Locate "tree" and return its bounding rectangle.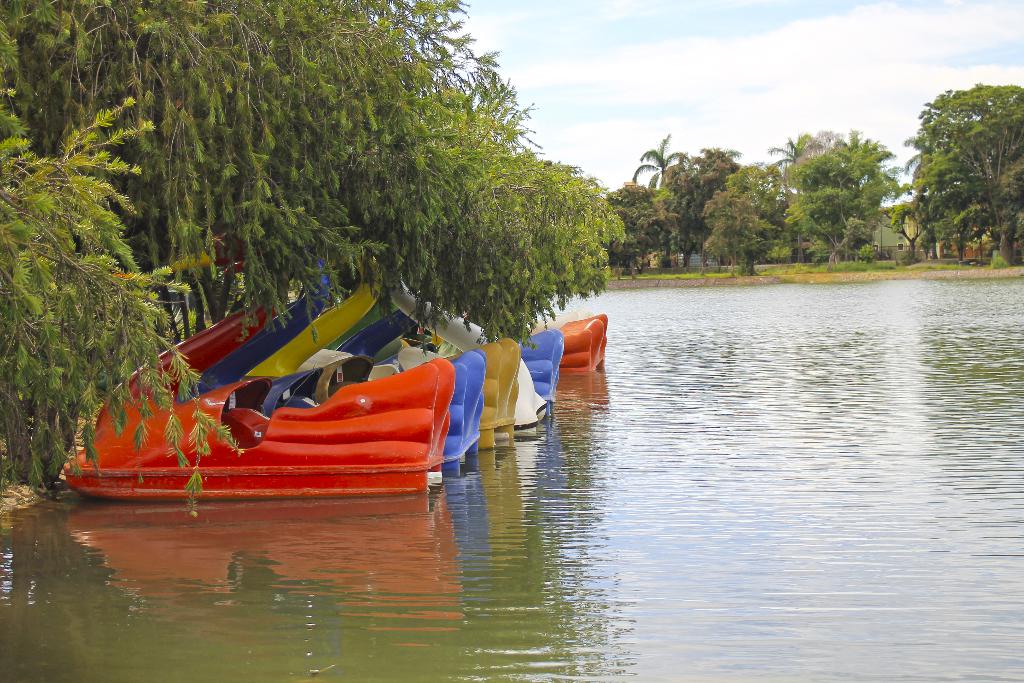
{"x1": 907, "y1": 57, "x2": 1015, "y2": 270}.
